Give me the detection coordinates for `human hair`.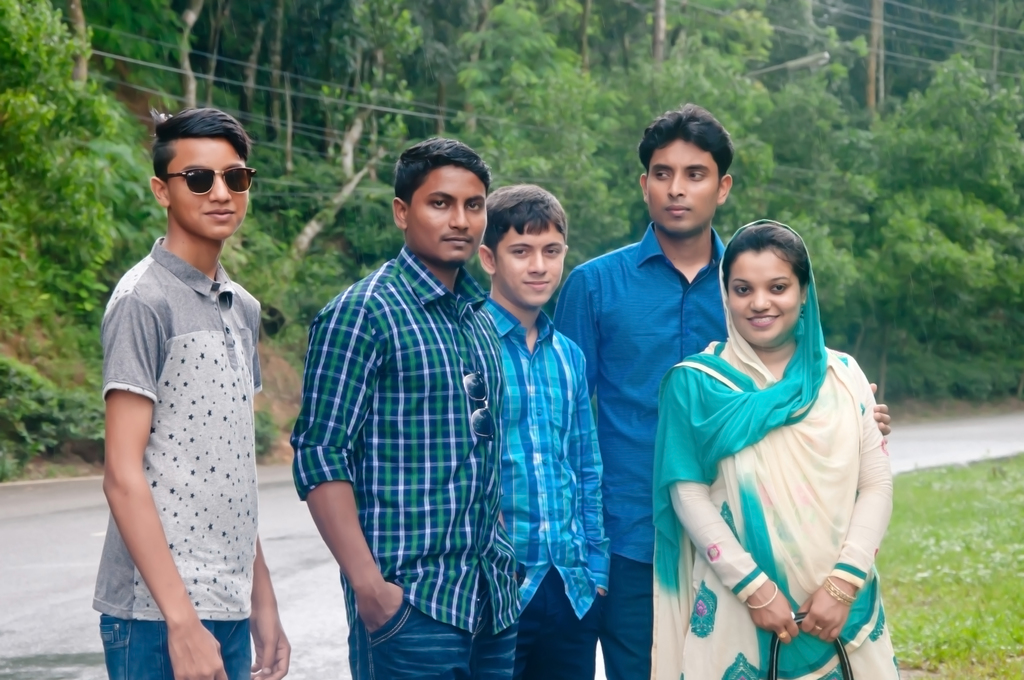
{"x1": 636, "y1": 101, "x2": 734, "y2": 185}.
